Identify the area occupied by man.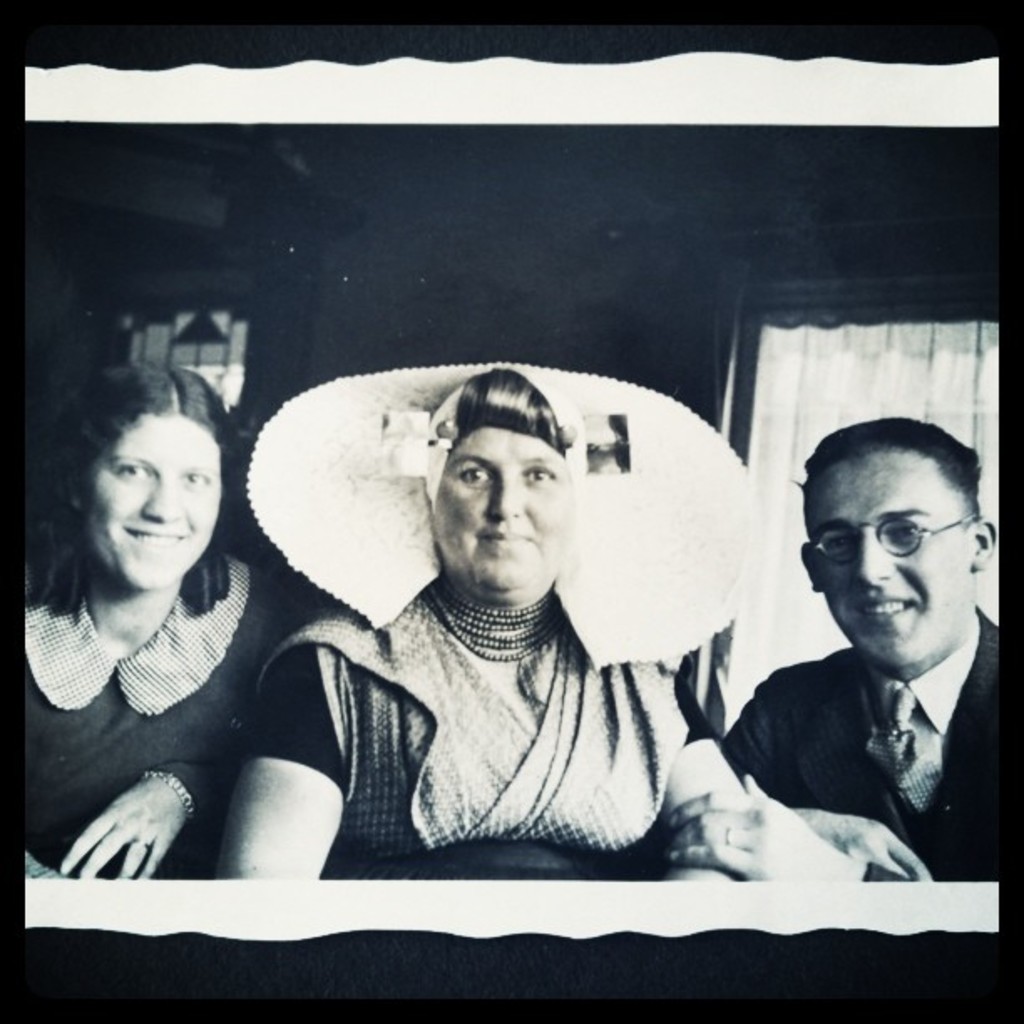
Area: {"left": 723, "top": 388, "right": 997, "bottom": 922}.
